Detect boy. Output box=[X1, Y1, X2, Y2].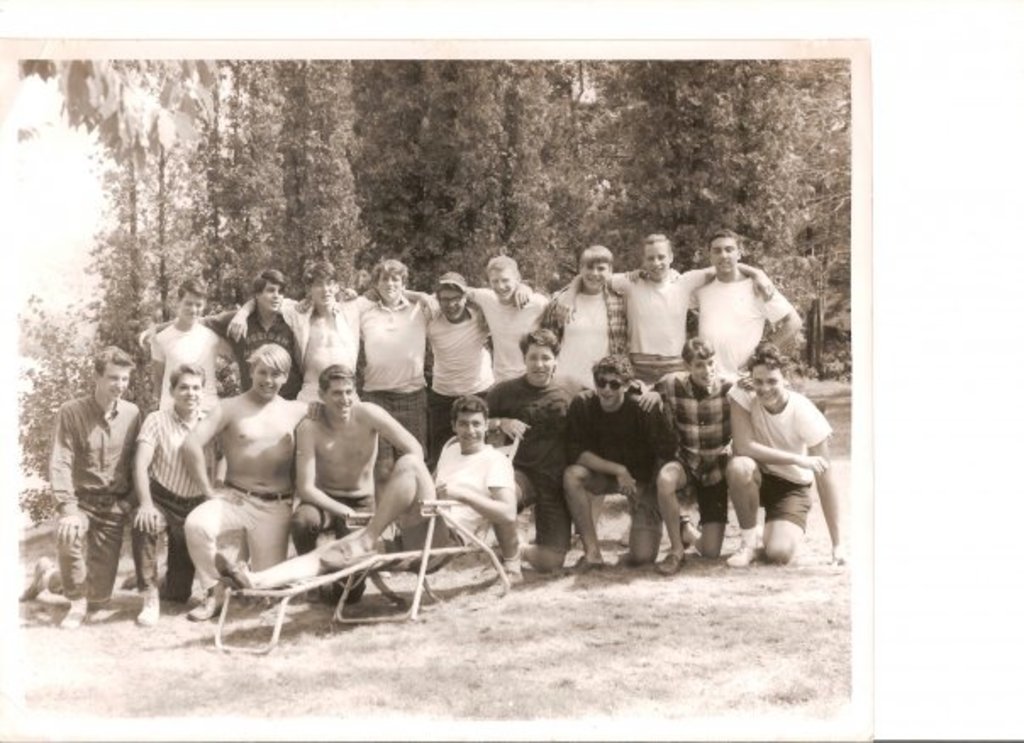
box=[631, 334, 754, 577].
